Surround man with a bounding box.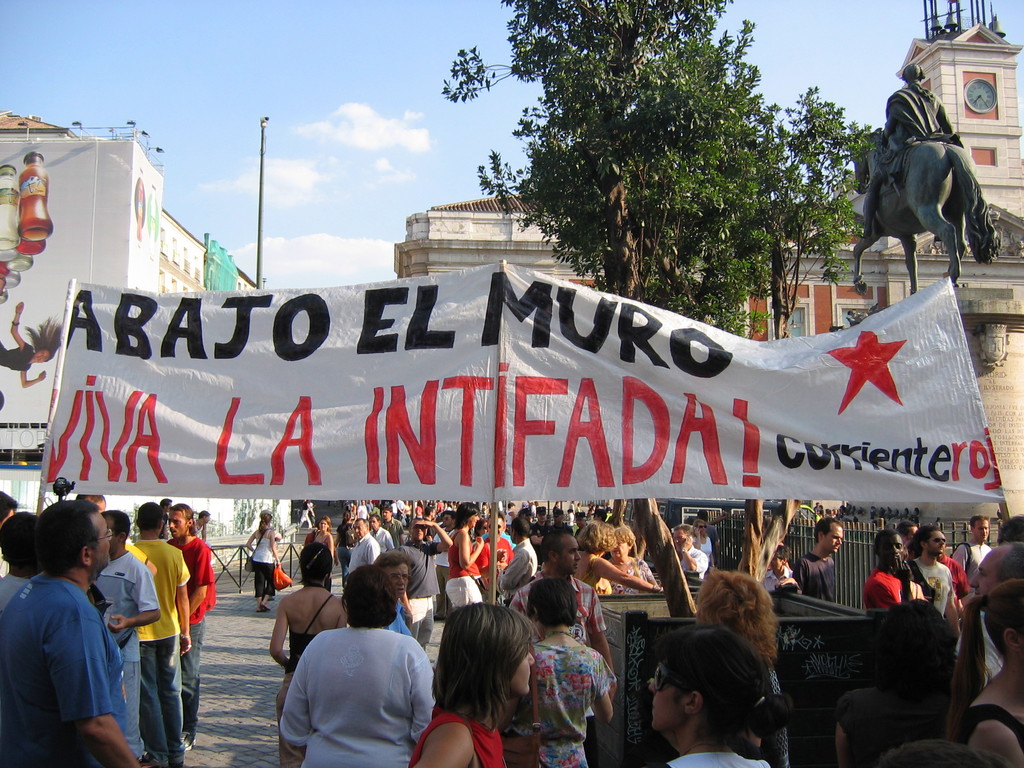
crop(790, 516, 844, 599).
